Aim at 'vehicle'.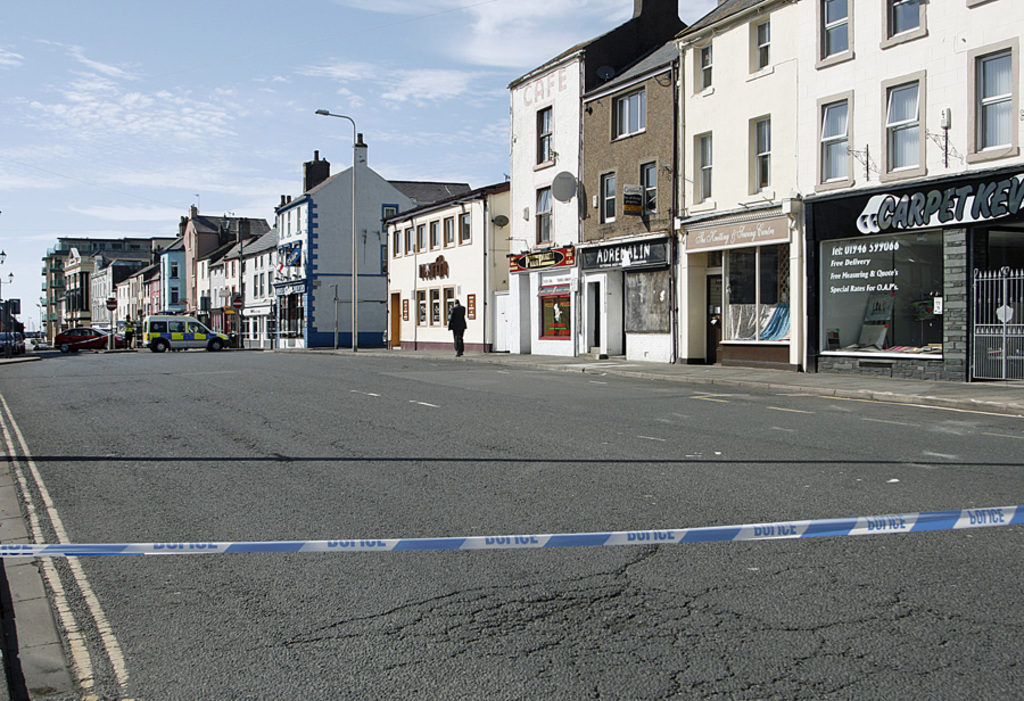
Aimed at Rect(52, 327, 124, 354).
